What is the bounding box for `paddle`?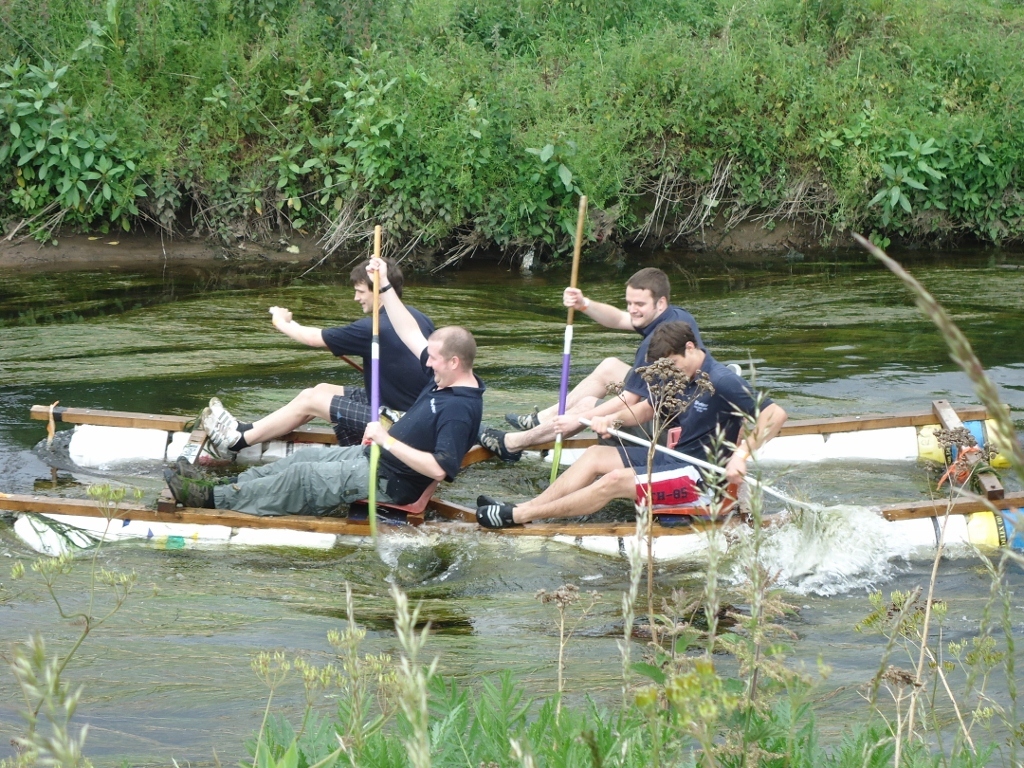
x1=369 y1=222 x2=387 y2=542.
